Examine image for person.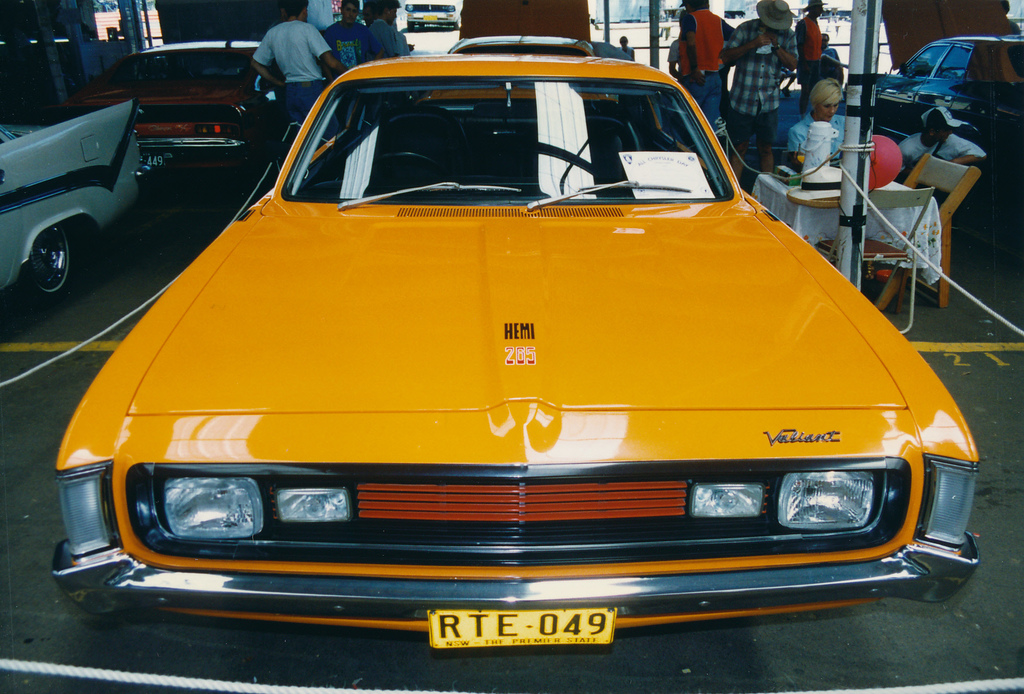
Examination result: rect(796, 0, 828, 118).
